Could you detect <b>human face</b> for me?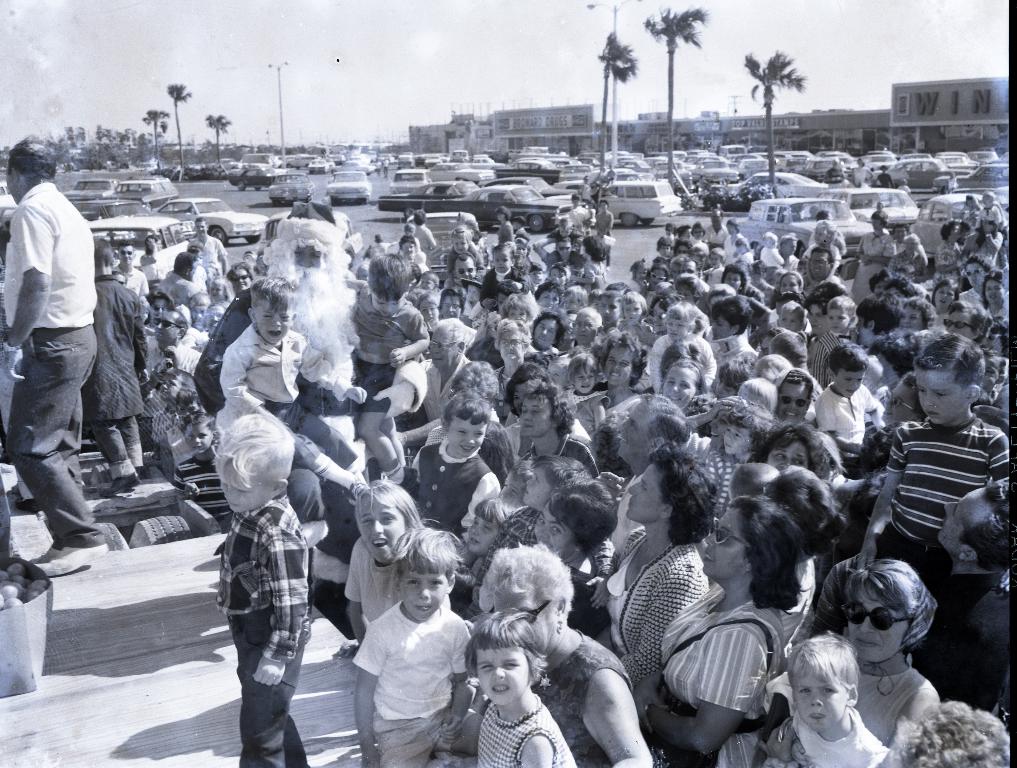
Detection result: (535,290,560,312).
